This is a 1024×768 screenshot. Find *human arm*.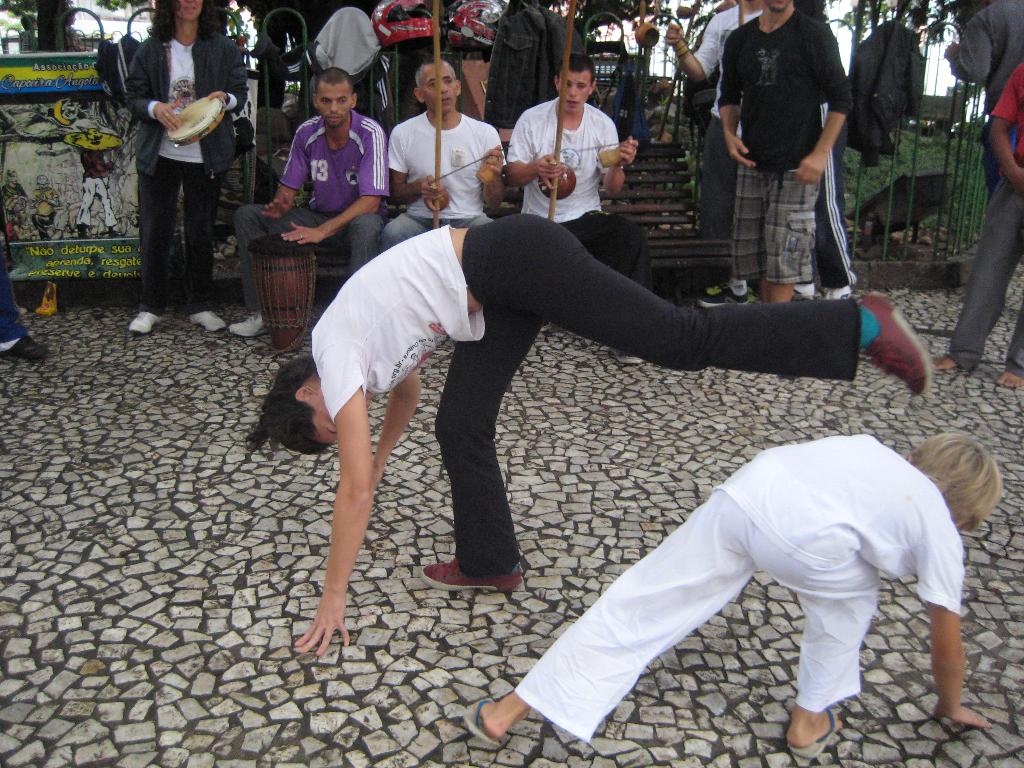
Bounding box: bbox=(919, 525, 996, 732).
